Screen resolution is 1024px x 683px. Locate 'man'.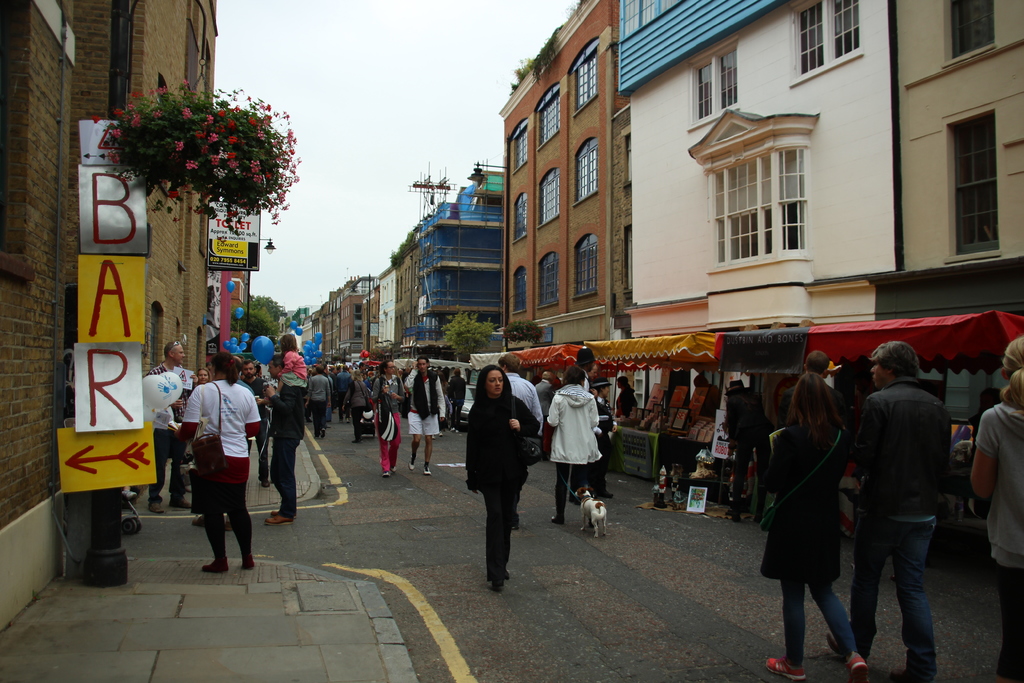
262,356,304,528.
